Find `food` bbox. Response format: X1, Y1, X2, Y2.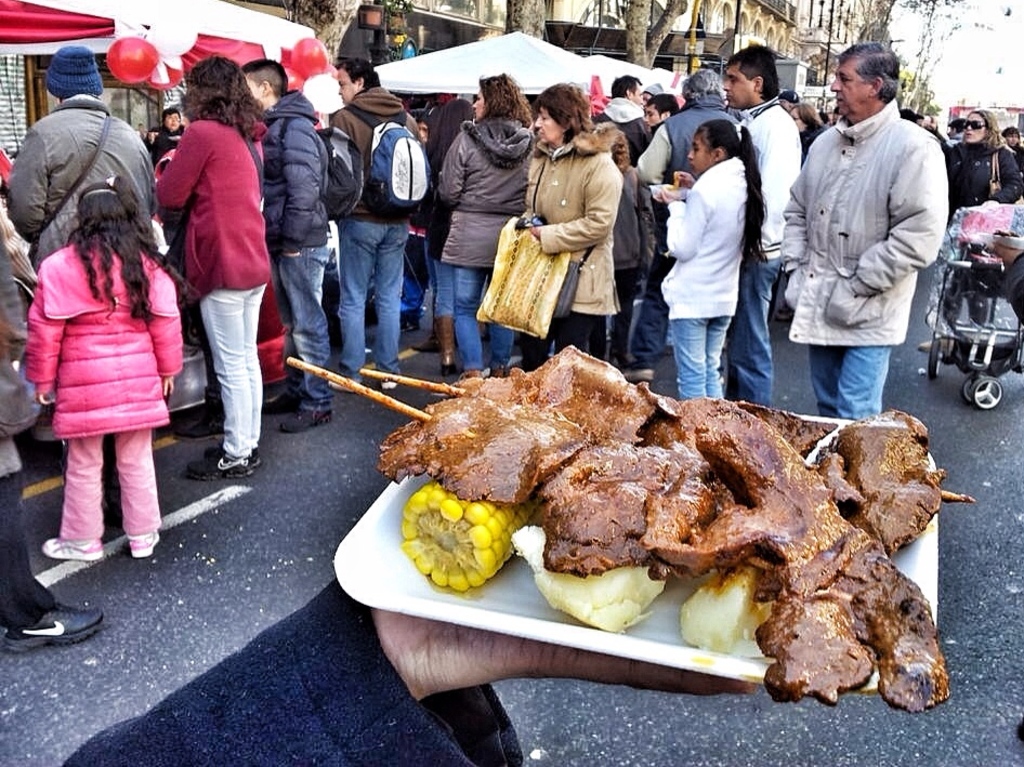
381, 346, 921, 716.
